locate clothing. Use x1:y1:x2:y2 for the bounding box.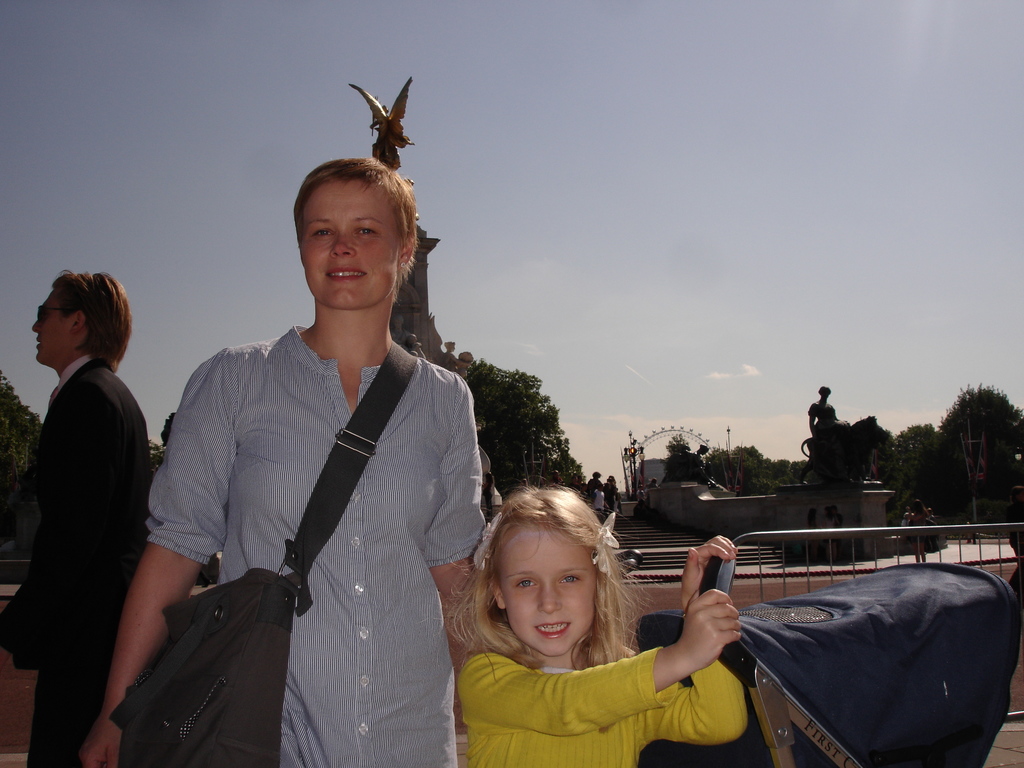
138:312:487:767.
